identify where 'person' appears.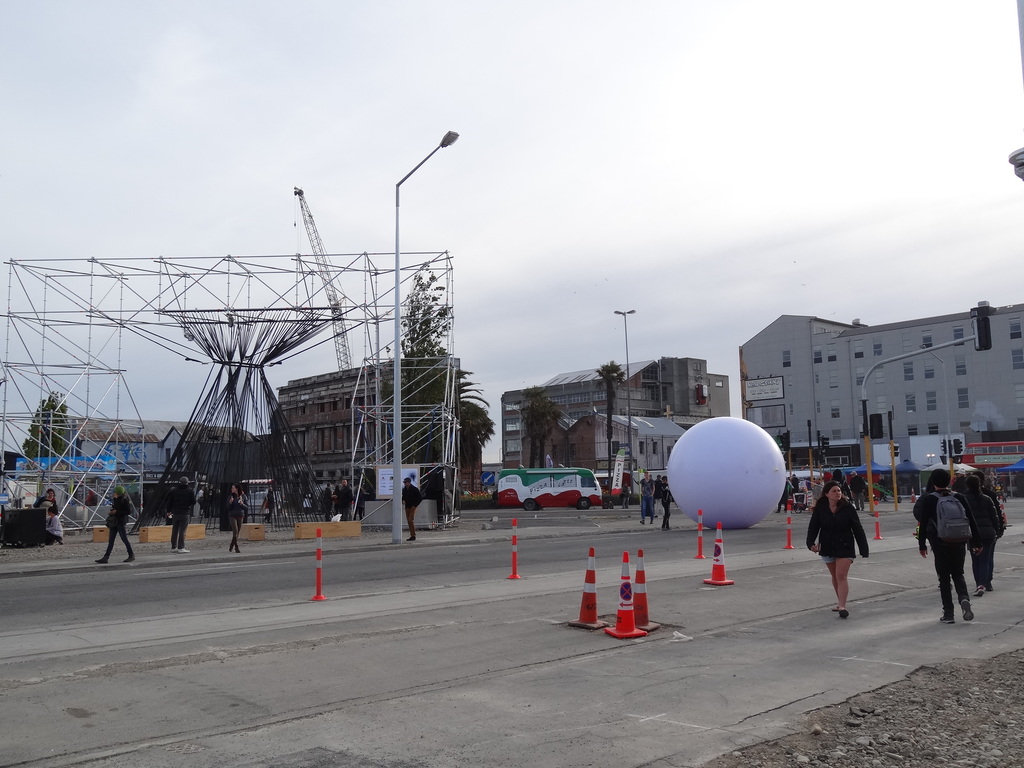
Appears at locate(401, 471, 422, 543).
